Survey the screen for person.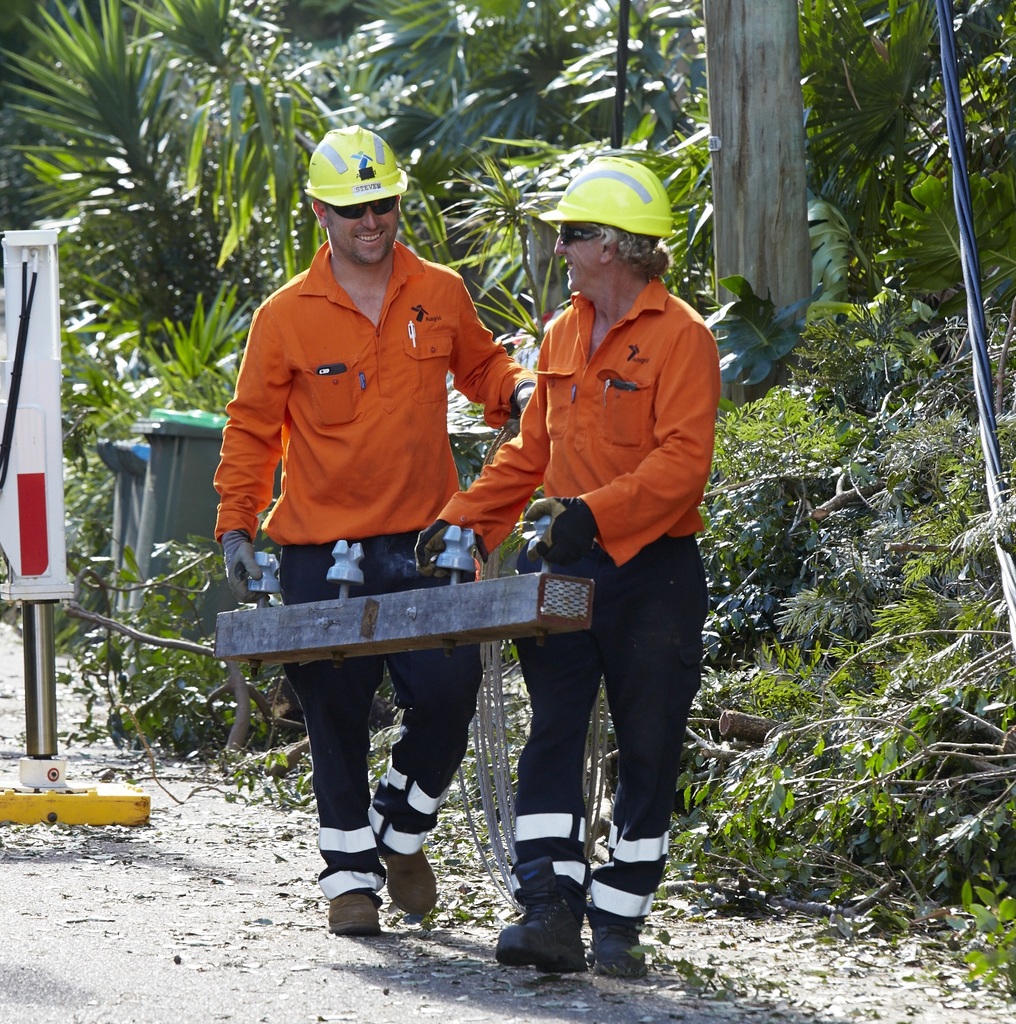
Survey found: [416, 150, 706, 978].
